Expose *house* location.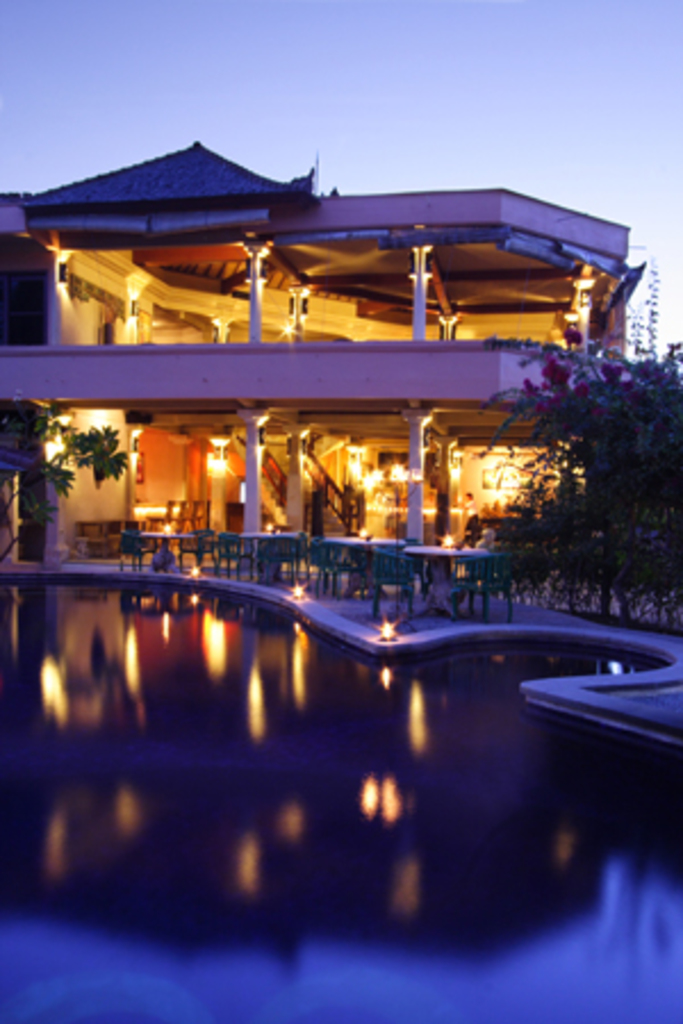
Exposed at box(23, 105, 665, 578).
